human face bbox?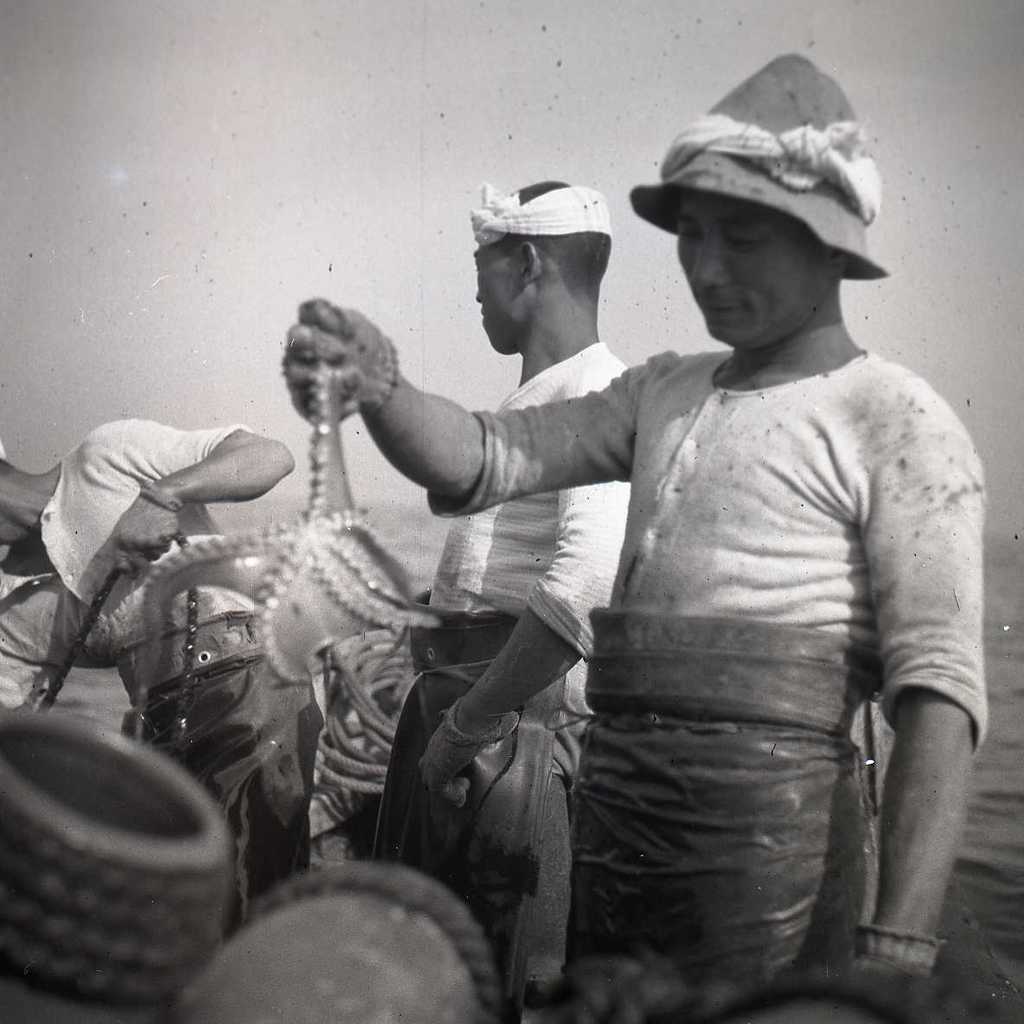
bbox=(472, 246, 525, 355)
